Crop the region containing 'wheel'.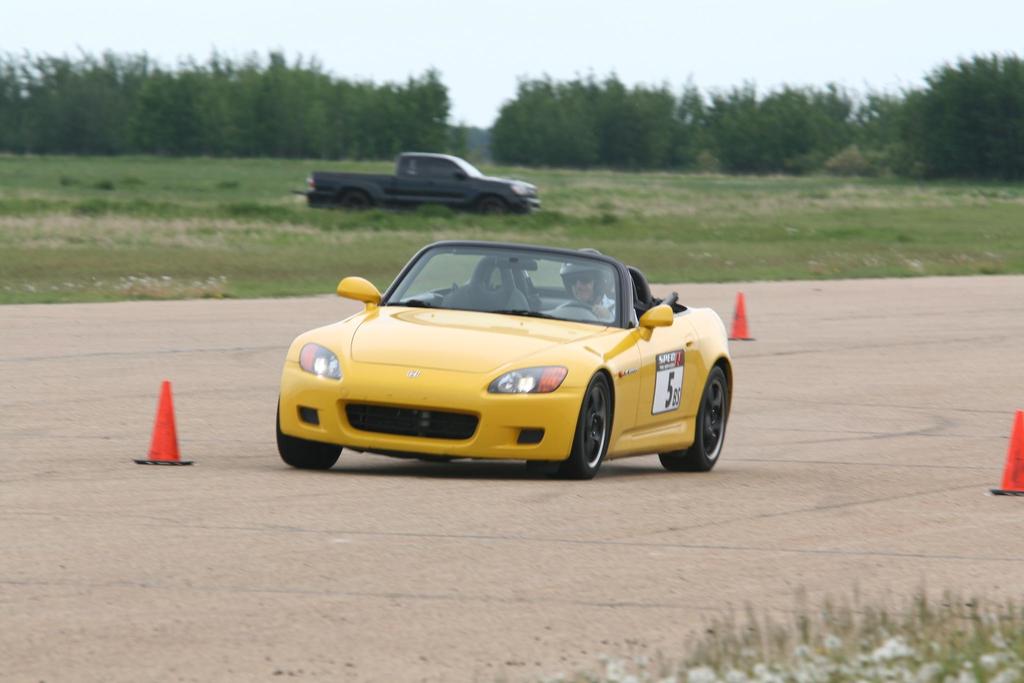
Crop region: bbox=[273, 393, 344, 473].
